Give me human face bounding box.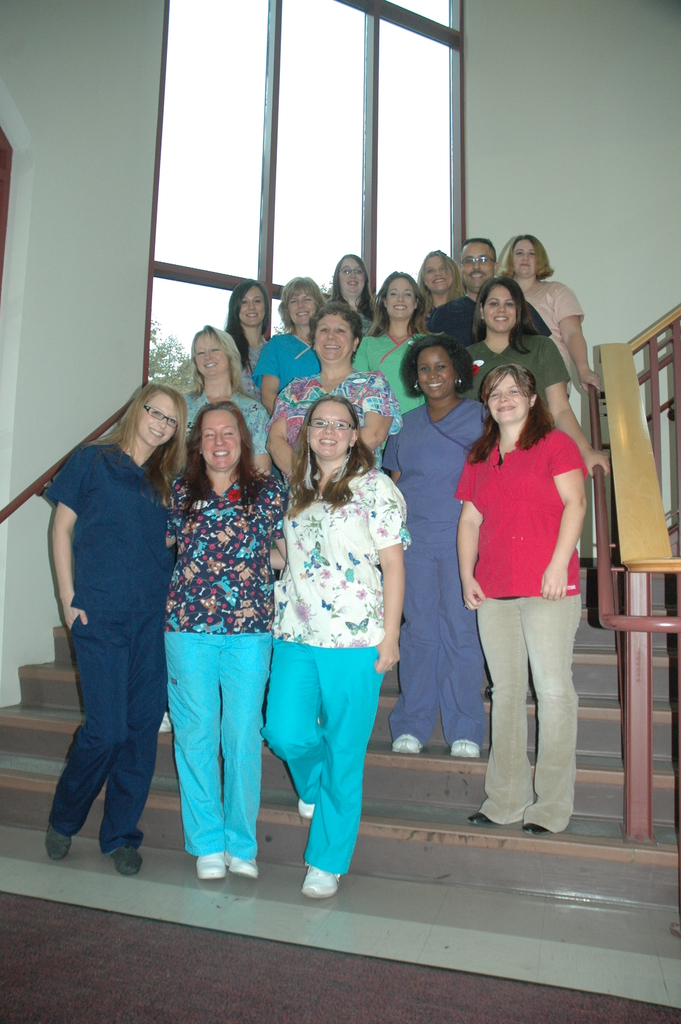
{"left": 511, "top": 239, "right": 536, "bottom": 280}.
